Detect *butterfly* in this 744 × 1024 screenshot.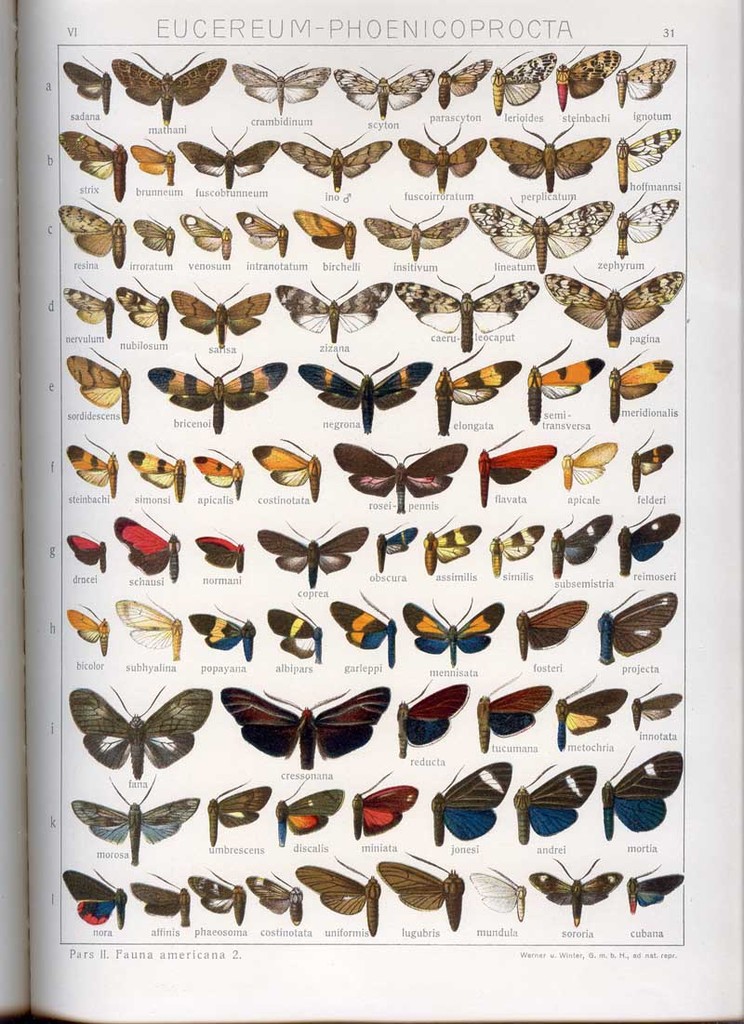
Detection: select_region(270, 608, 326, 659).
